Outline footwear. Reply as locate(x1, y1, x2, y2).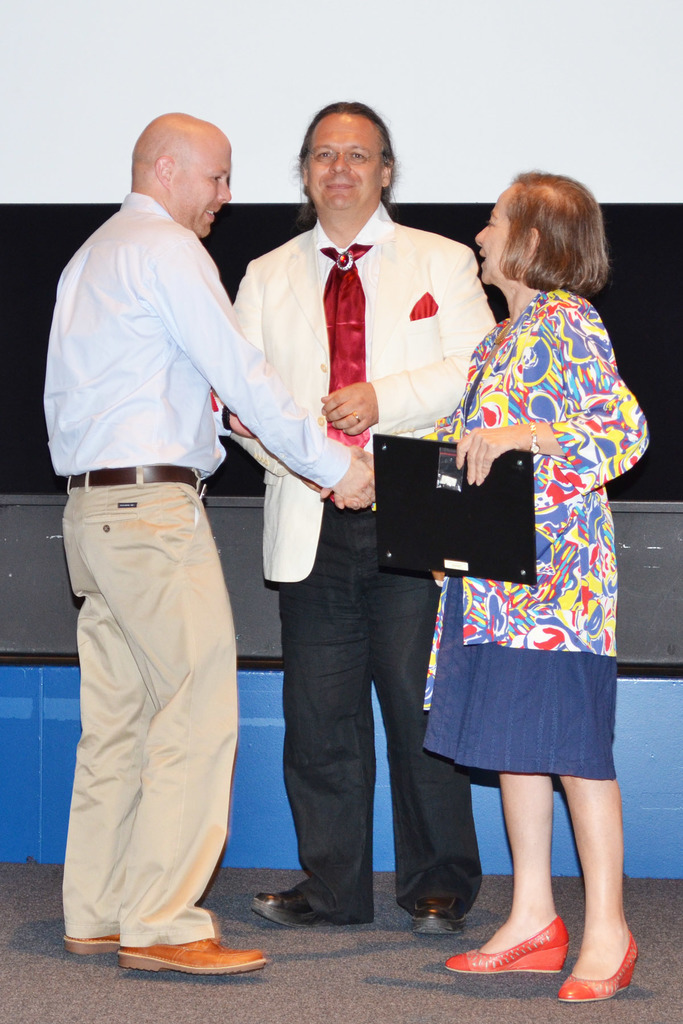
locate(248, 886, 372, 926).
